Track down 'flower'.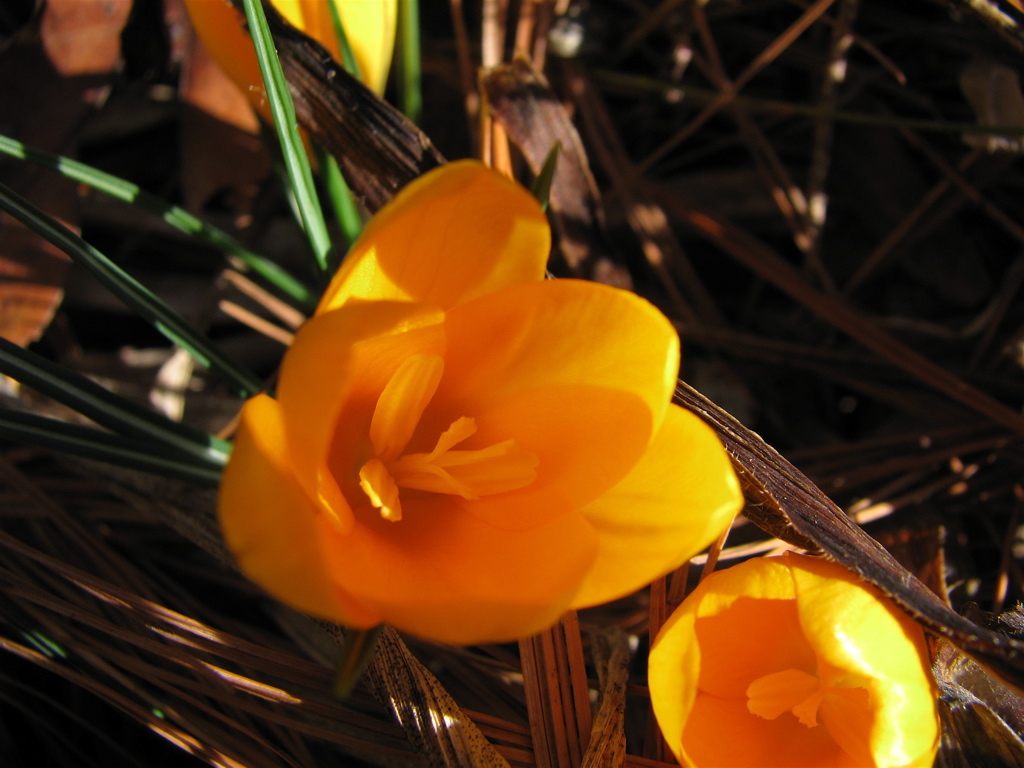
Tracked to [x1=265, y1=186, x2=791, y2=645].
